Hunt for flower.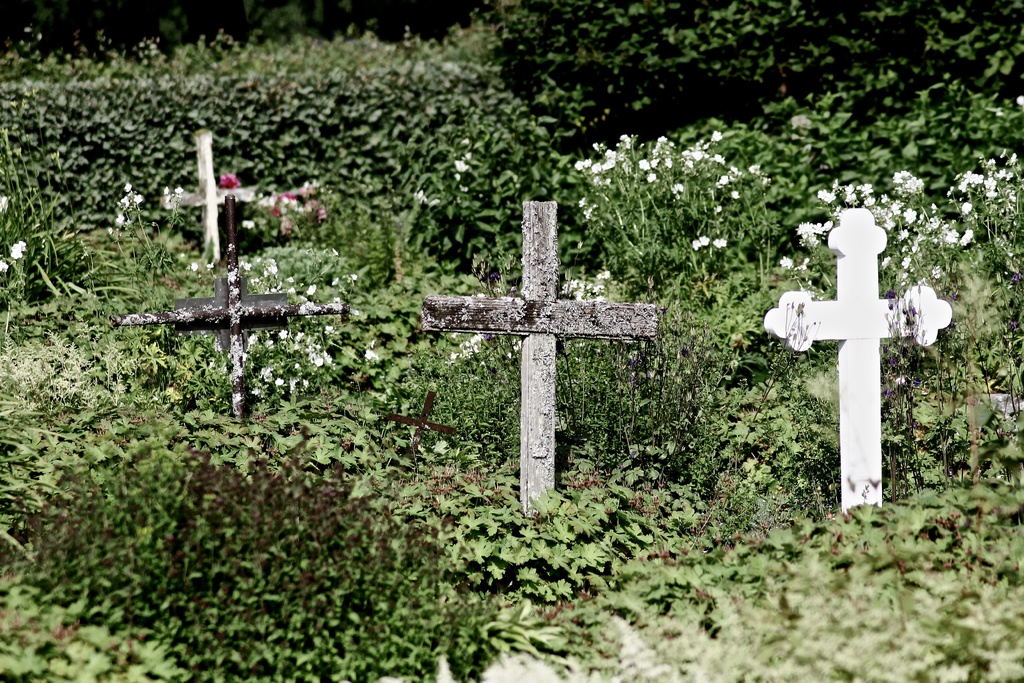
Hunted down at region(0, 195, 8, 217).
